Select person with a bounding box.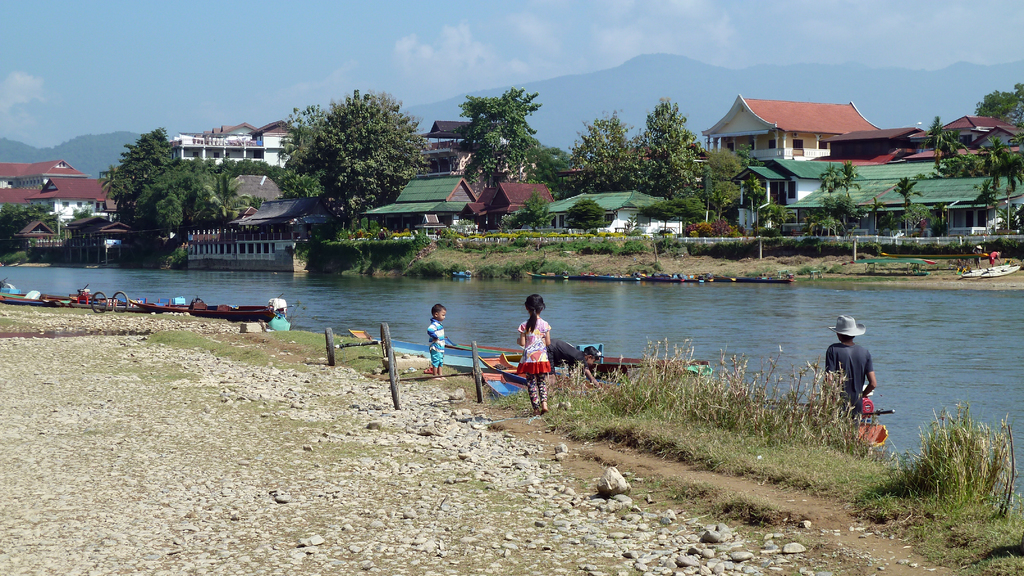
(548,338,598,382).
